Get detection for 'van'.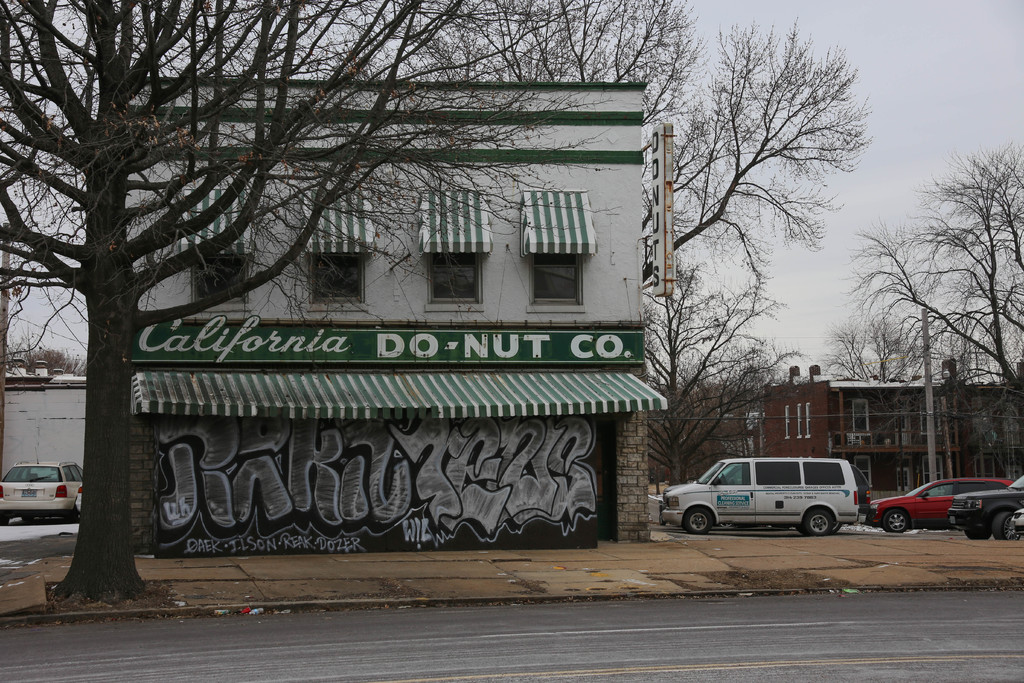
Detection: {"left": 944, "top": 472, "right": 1023, "bottom": 541}.
